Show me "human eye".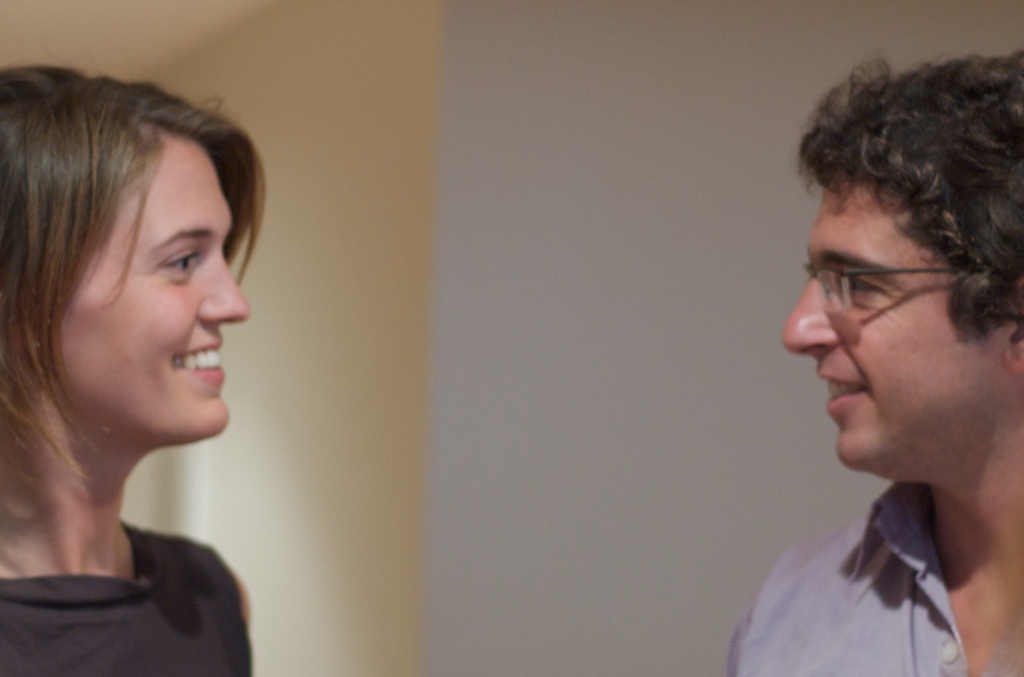
"human eye" is here: BBox(162, 245, 201, 278).
